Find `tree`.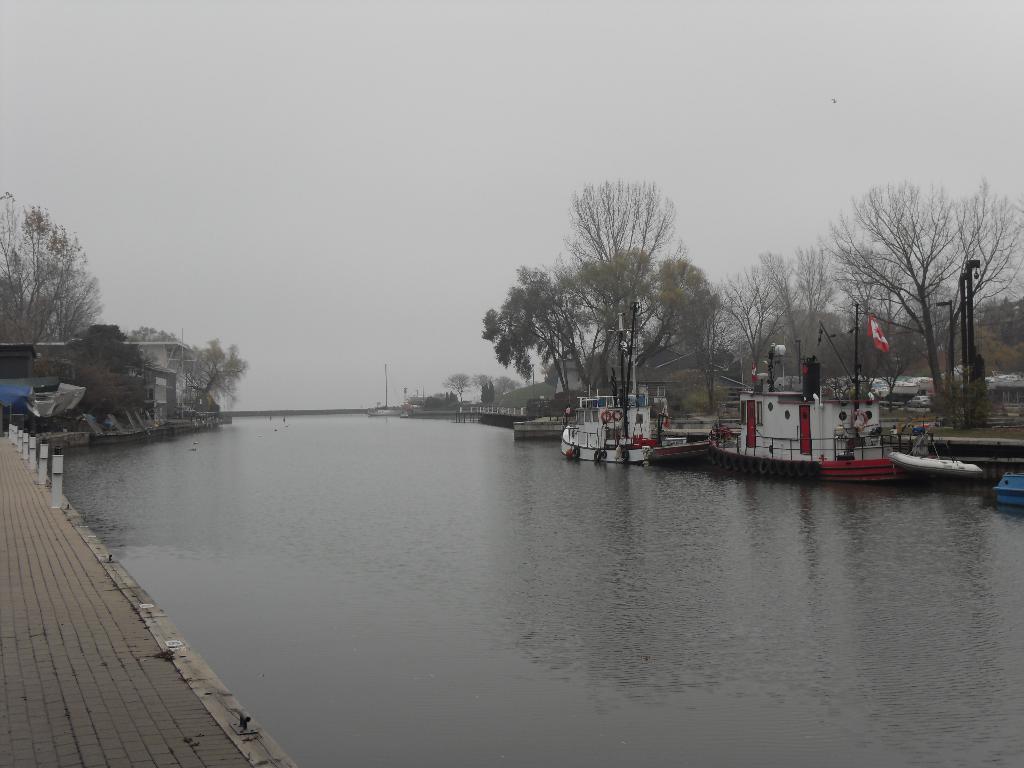
[550,165,687,438].
